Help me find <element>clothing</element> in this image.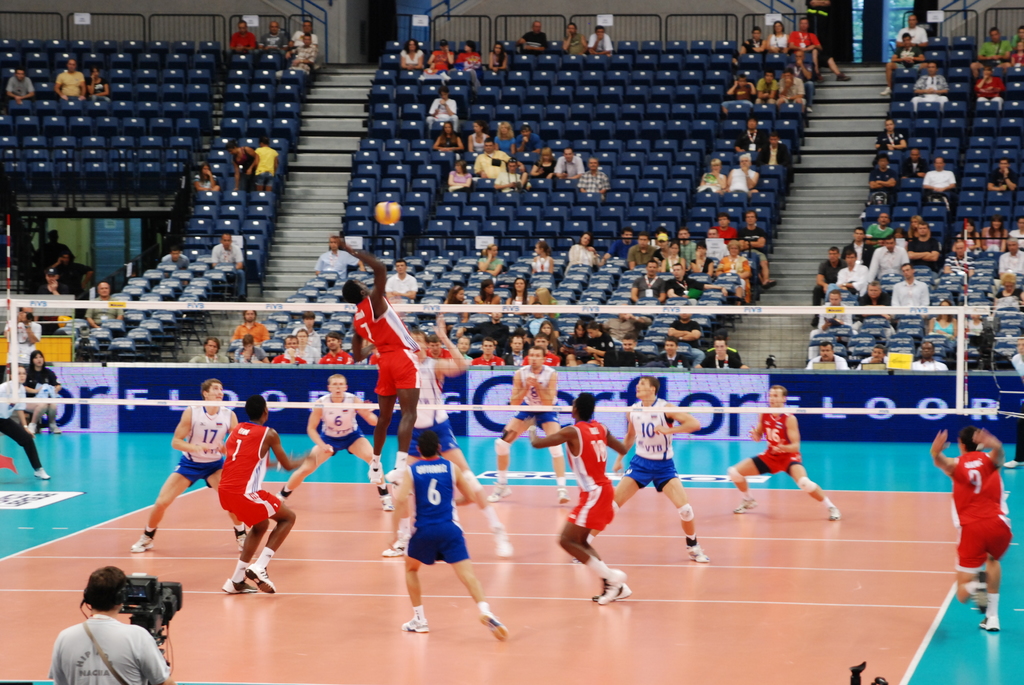
Found it: locate(635, 274, 662, 297).
